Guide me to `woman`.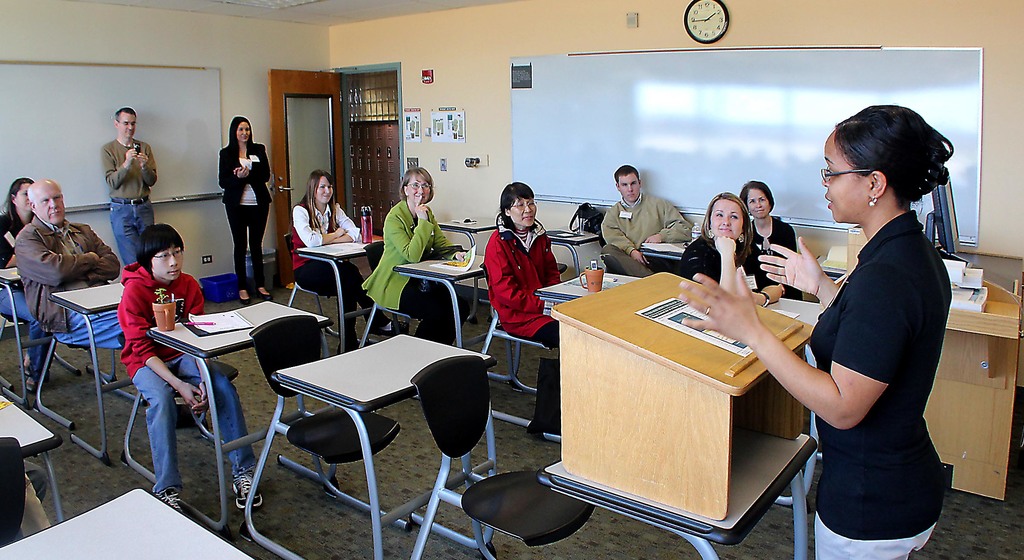
Guidance: BBox(484, 179, 566, 438).
